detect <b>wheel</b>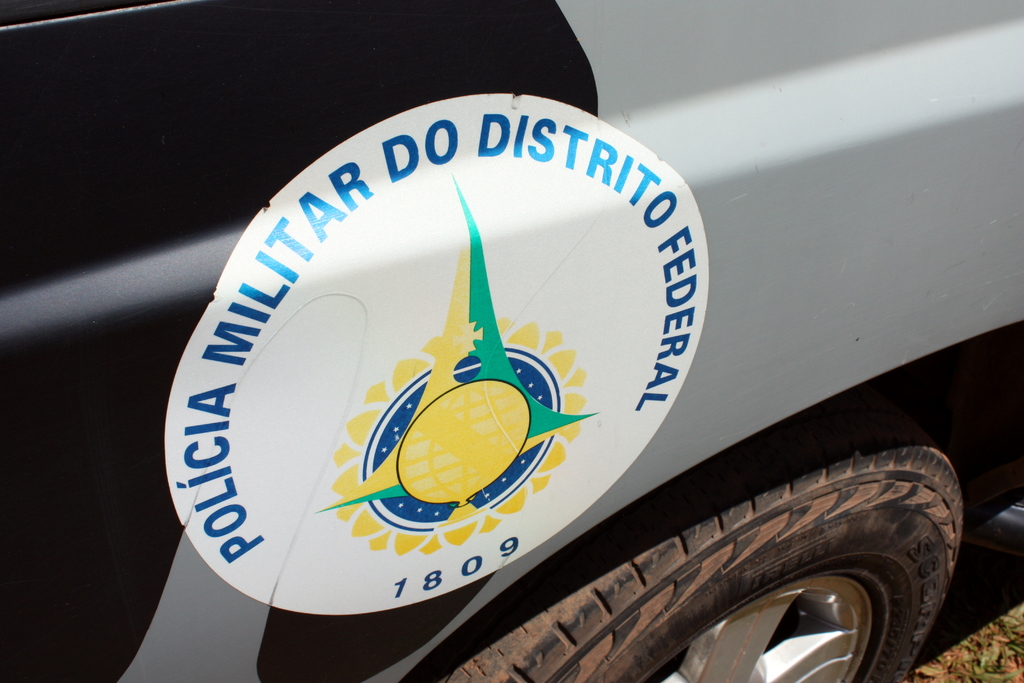
detection(522, 416, 979, 673)
